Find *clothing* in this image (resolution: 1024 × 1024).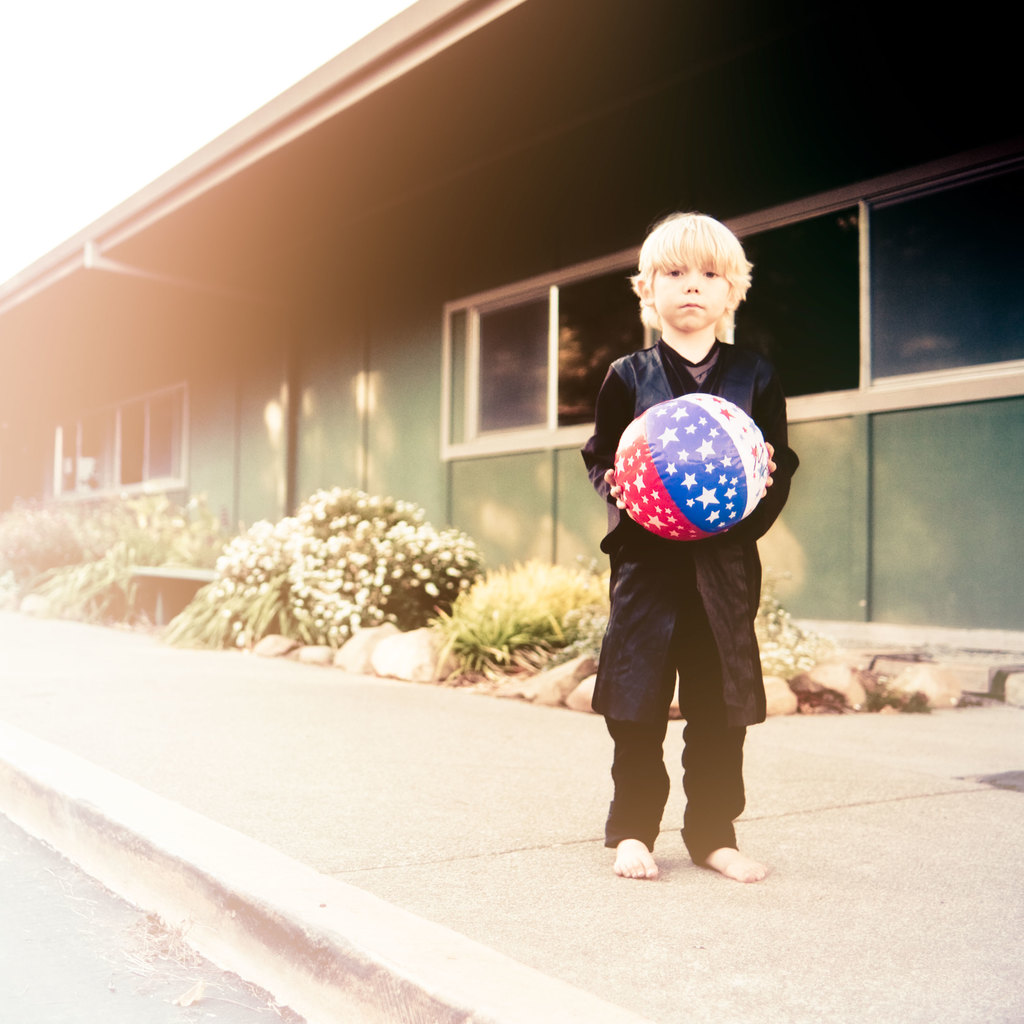
(left=588, top=348, right=797, bottom=846).
